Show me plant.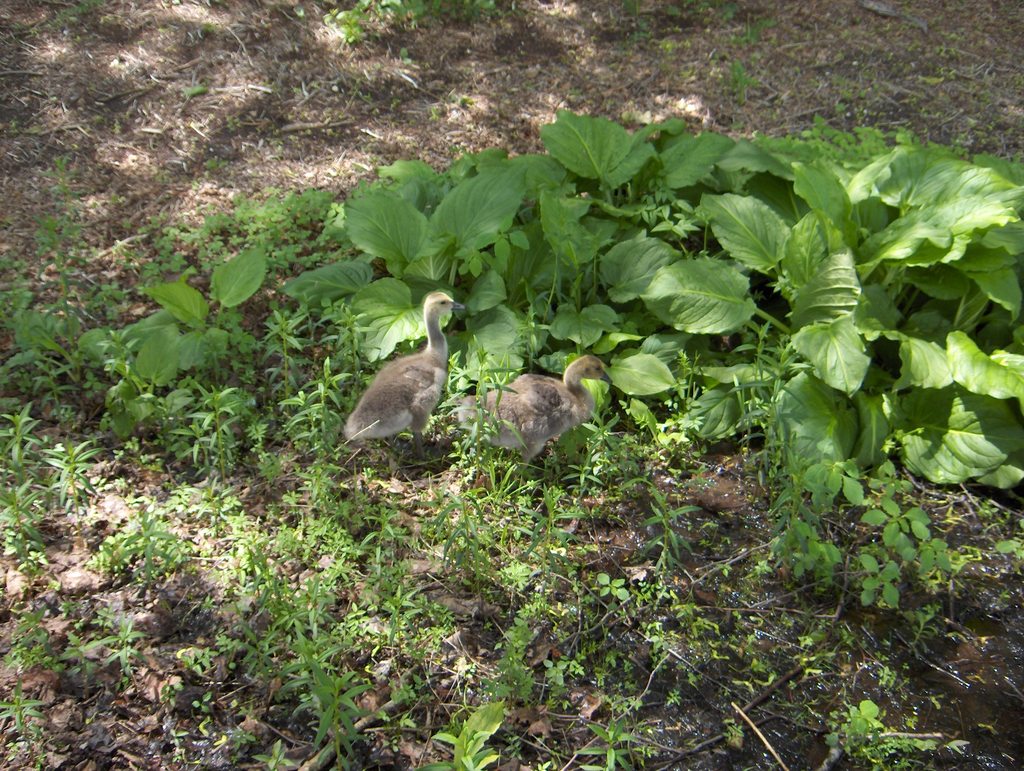
plant is here: x1=172 y1=640 x2=218 y2=683.
